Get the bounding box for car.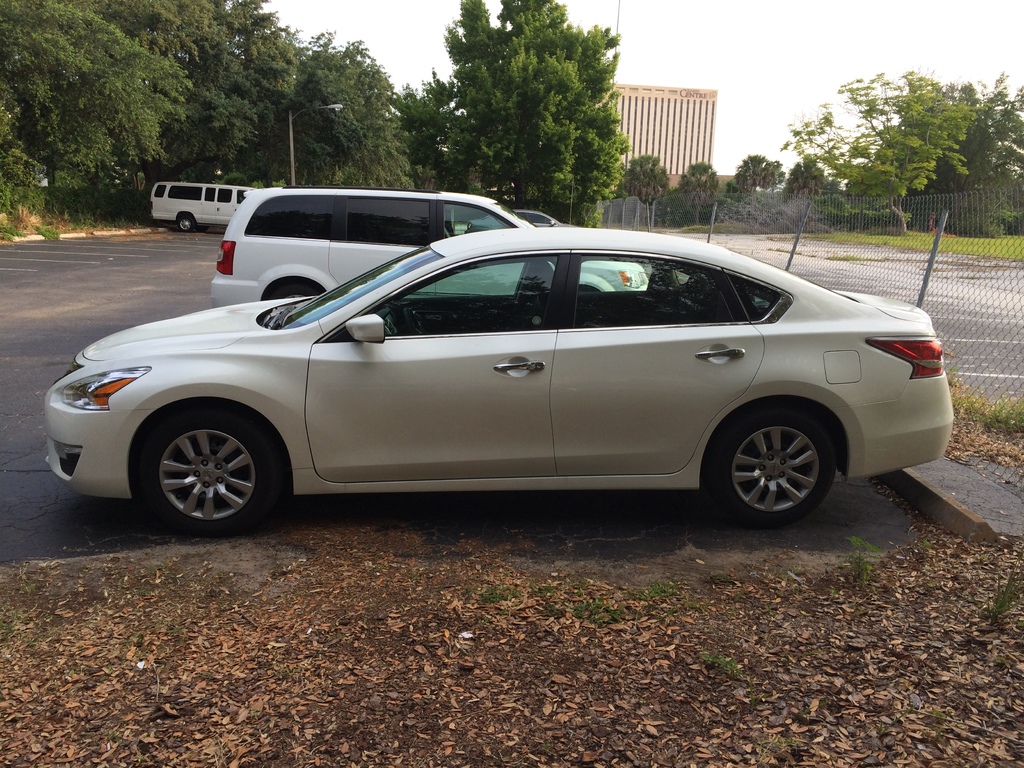
box=[461, 209, 580, 233].
